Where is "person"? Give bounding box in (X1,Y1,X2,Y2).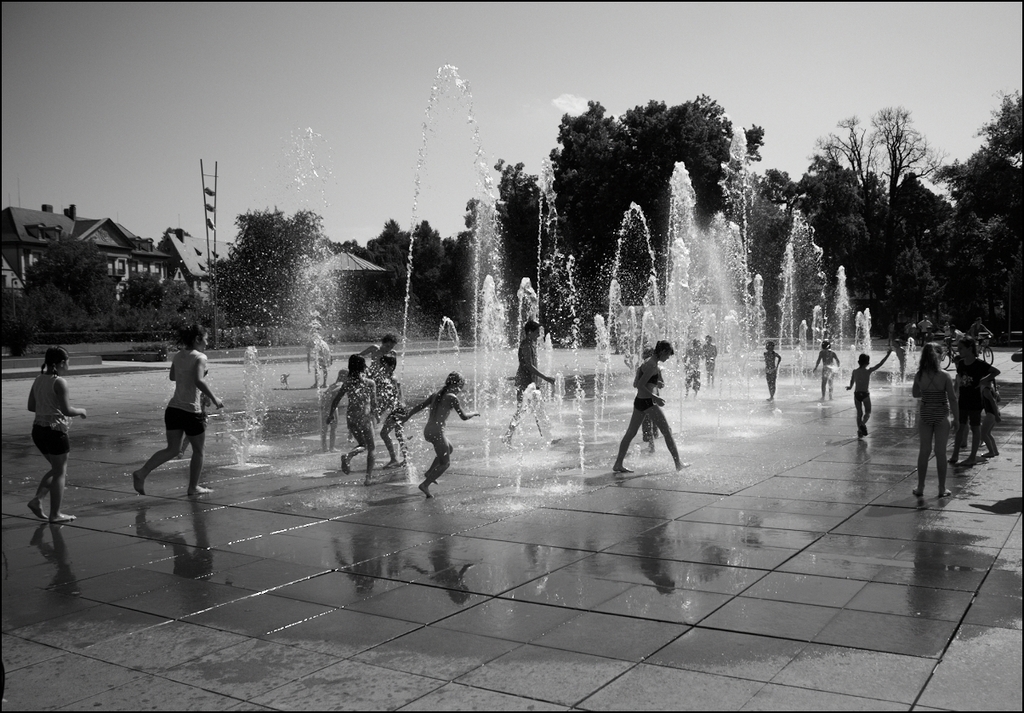
(758,341,782,401).
